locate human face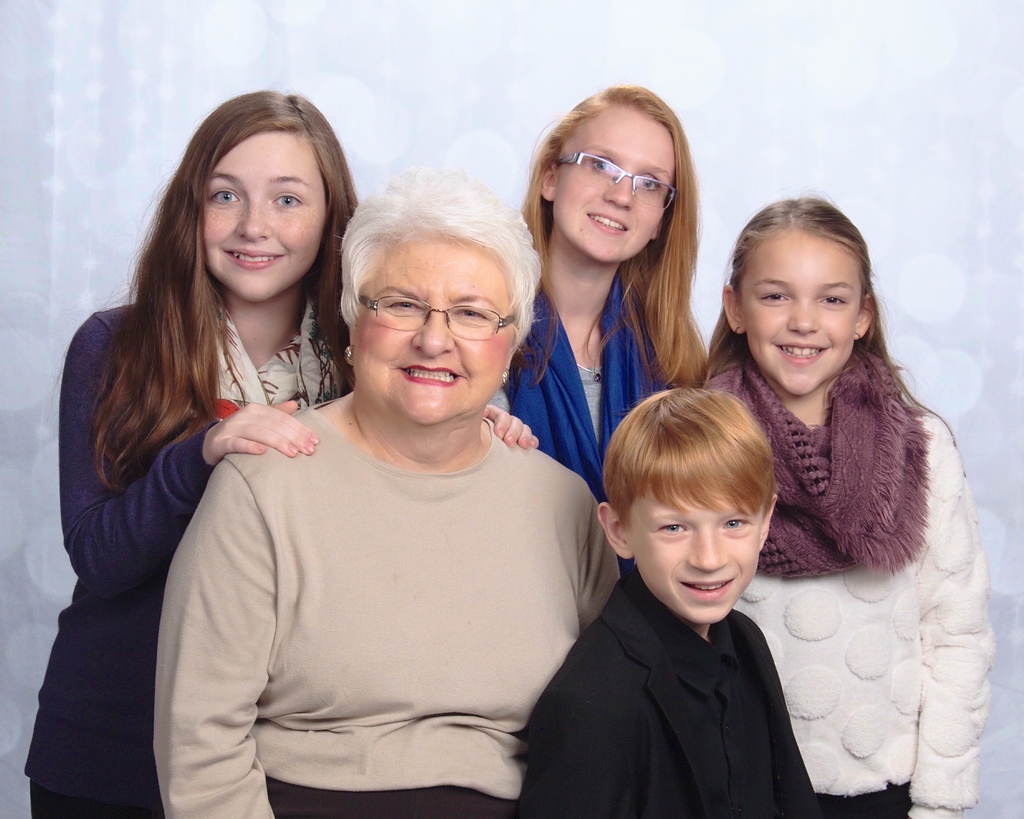
[left=351, top=242, right=515, bottom=424]
